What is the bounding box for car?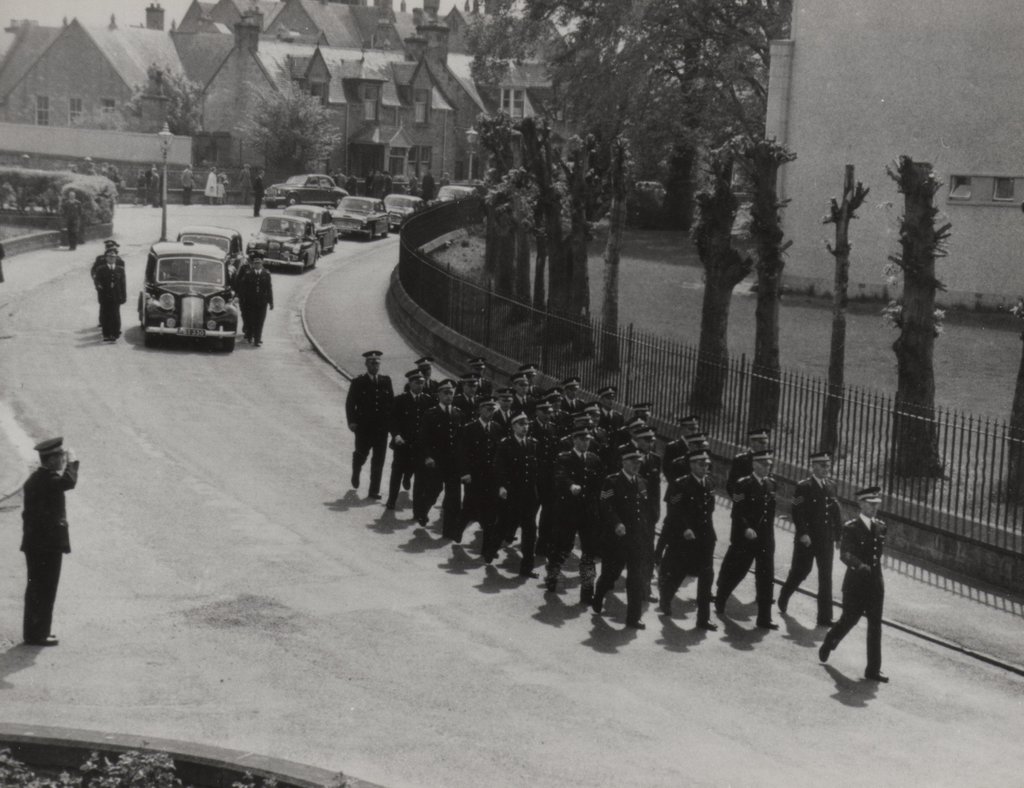
[267, 169, 342, 204].
